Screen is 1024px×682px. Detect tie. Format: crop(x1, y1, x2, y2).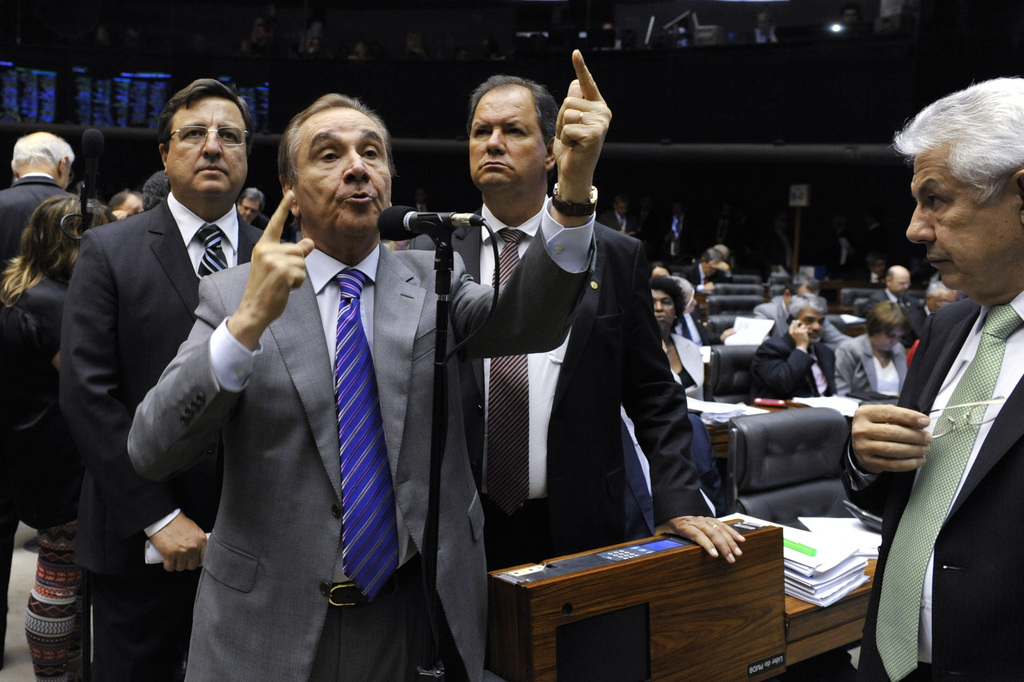
crop(870, 303, 1020, 681).
